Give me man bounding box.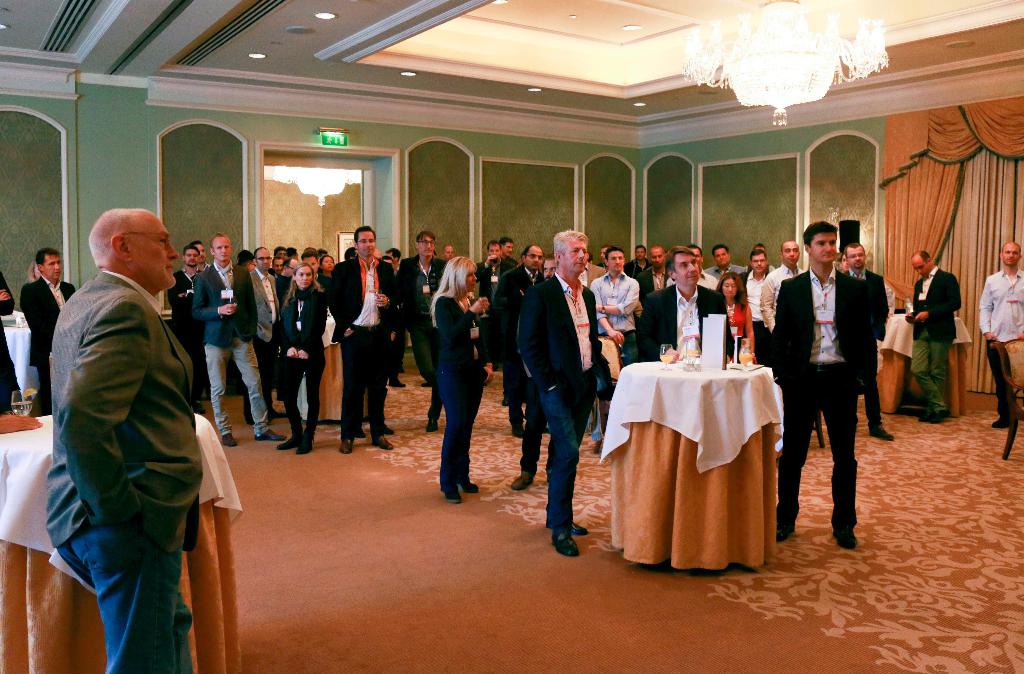
detection(774, 222, 872, 543).
